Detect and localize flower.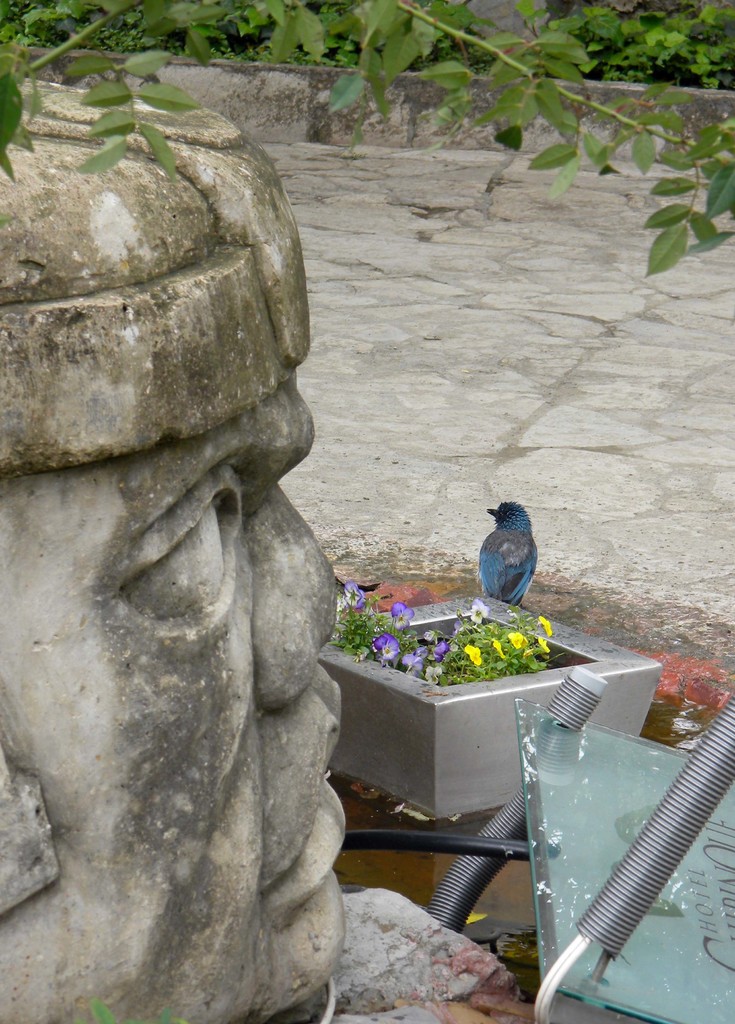
Localized at (x1=538, y1=612, x2=554, y2=636).
